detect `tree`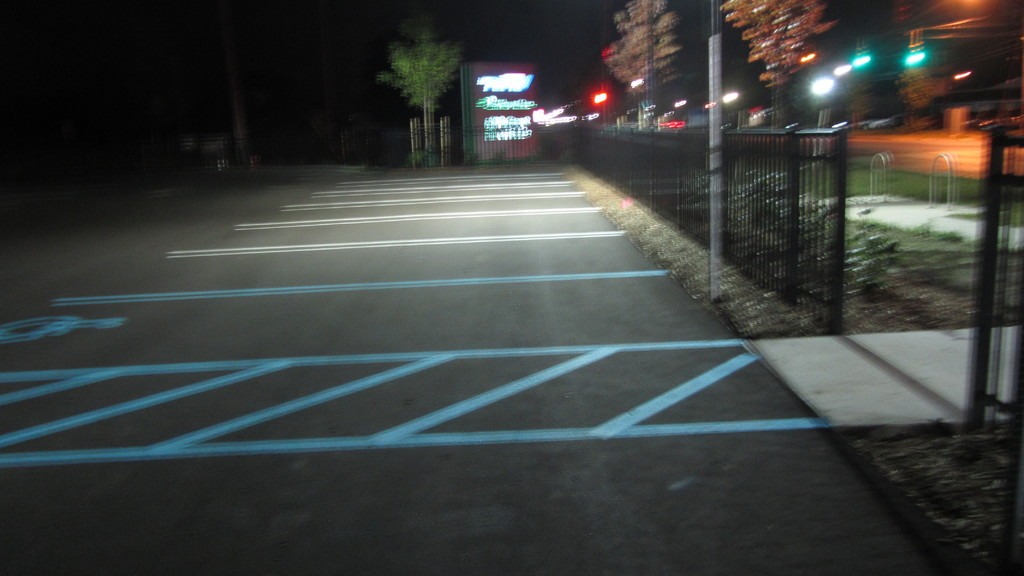
<region>720, 0, 838, 120</region>
